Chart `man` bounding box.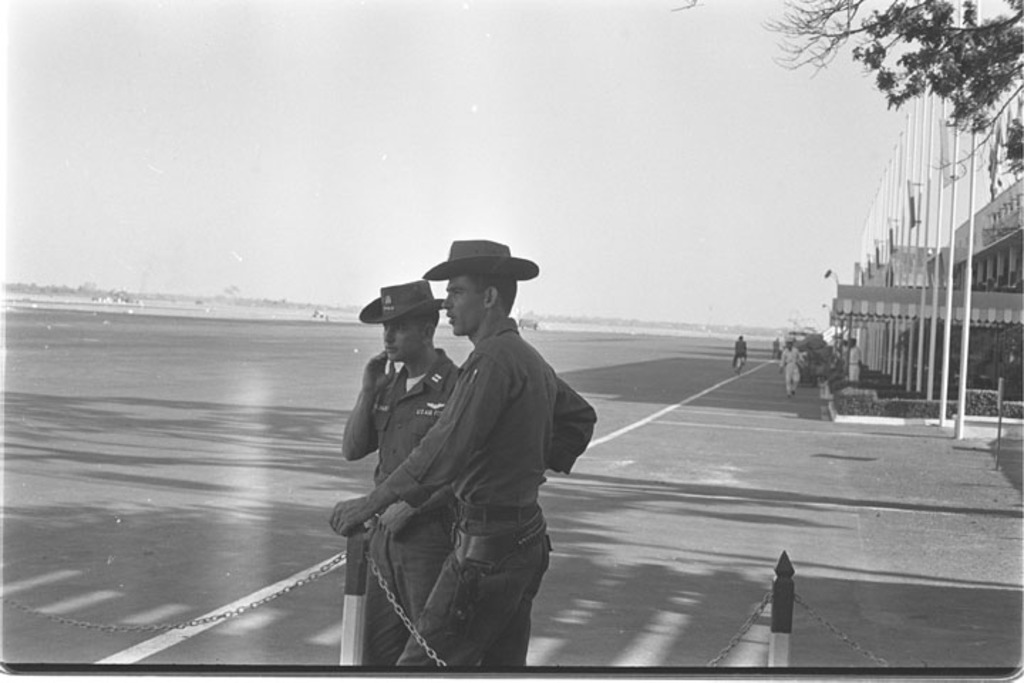
Charted: l=735, t=334, r=747, b=369.
